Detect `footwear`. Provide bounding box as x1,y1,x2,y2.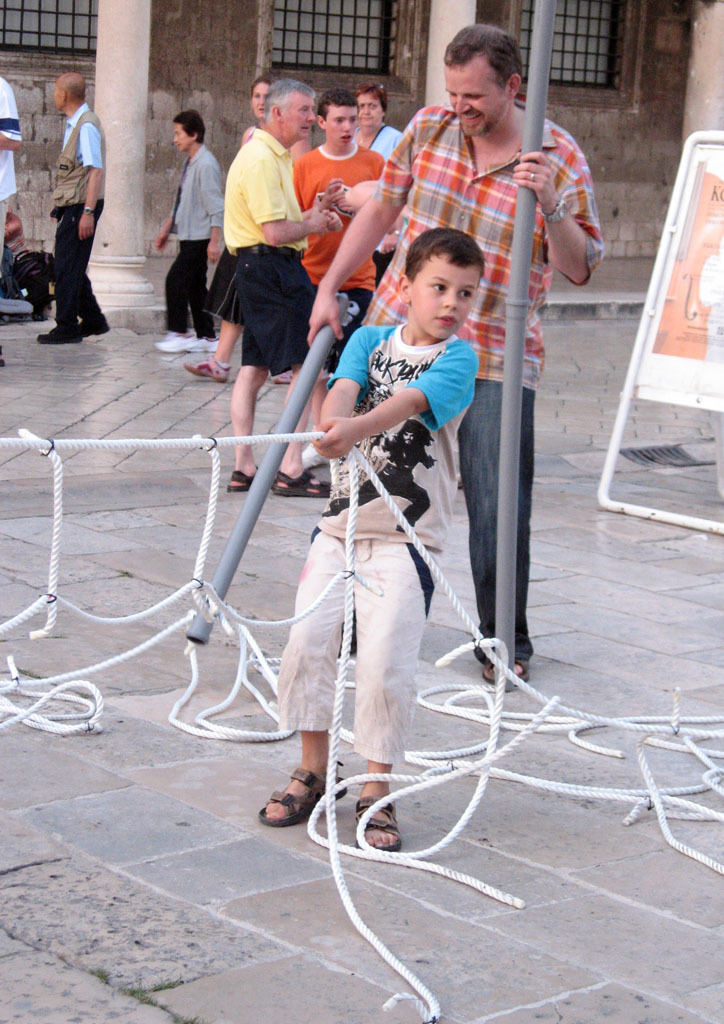
355,792,405,848.
